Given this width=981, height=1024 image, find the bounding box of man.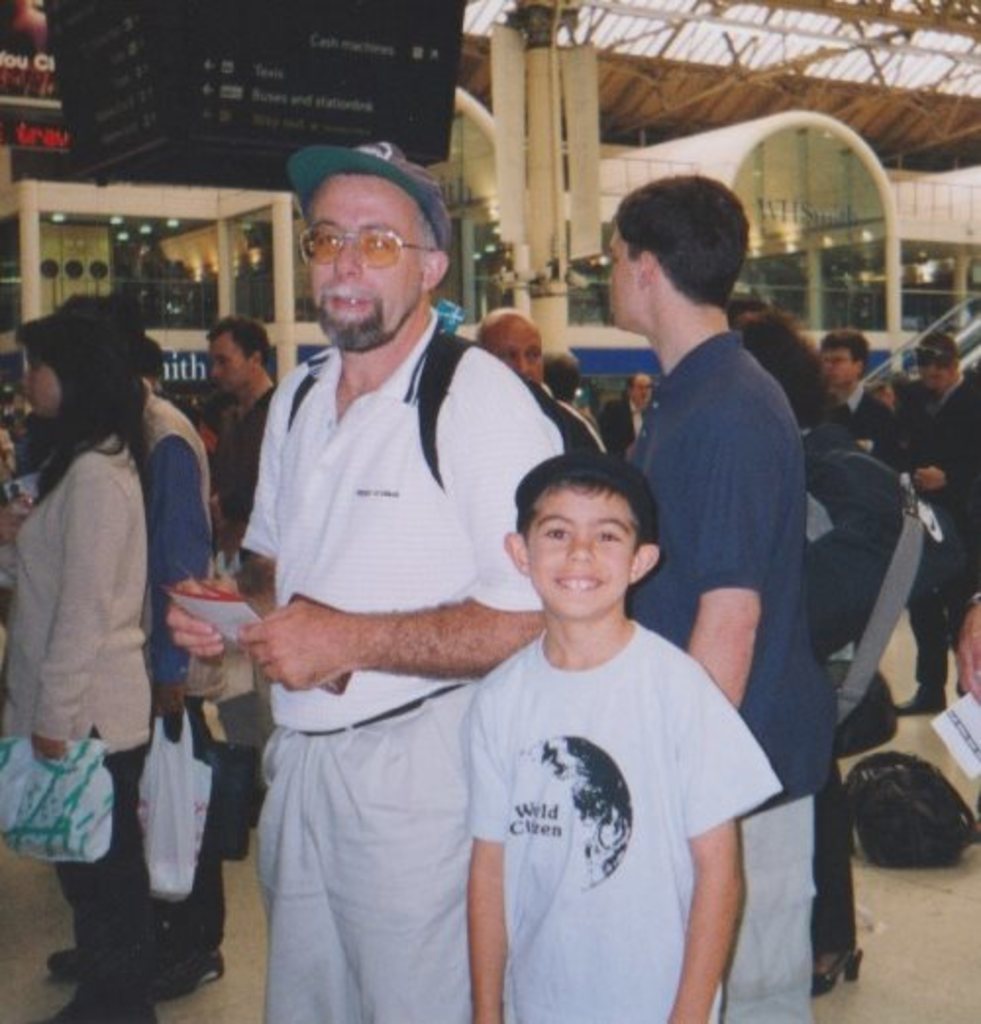
Rect(606, 363, 669, 451).
